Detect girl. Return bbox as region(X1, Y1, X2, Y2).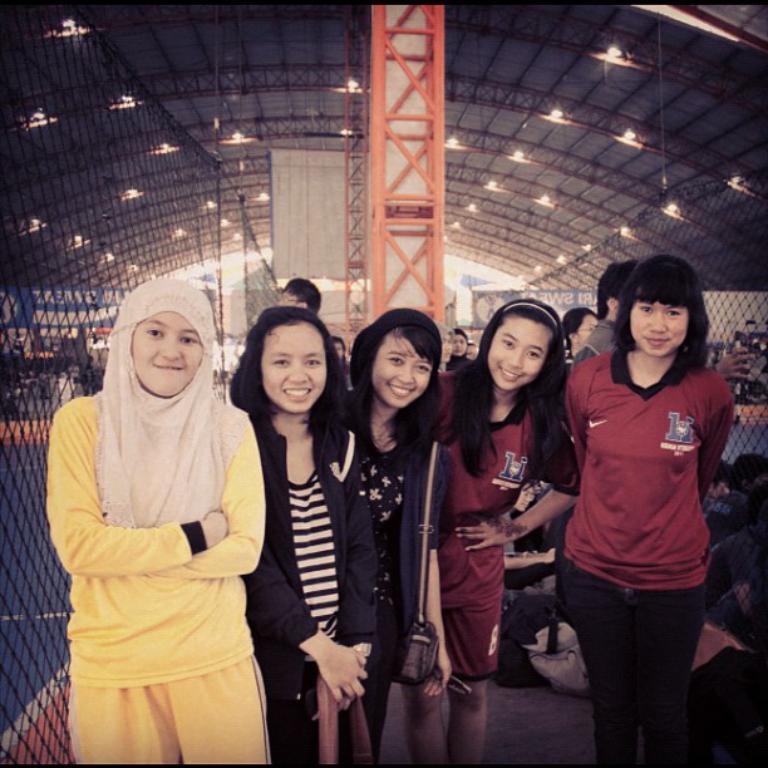
region(343, 307, 453, 767).
